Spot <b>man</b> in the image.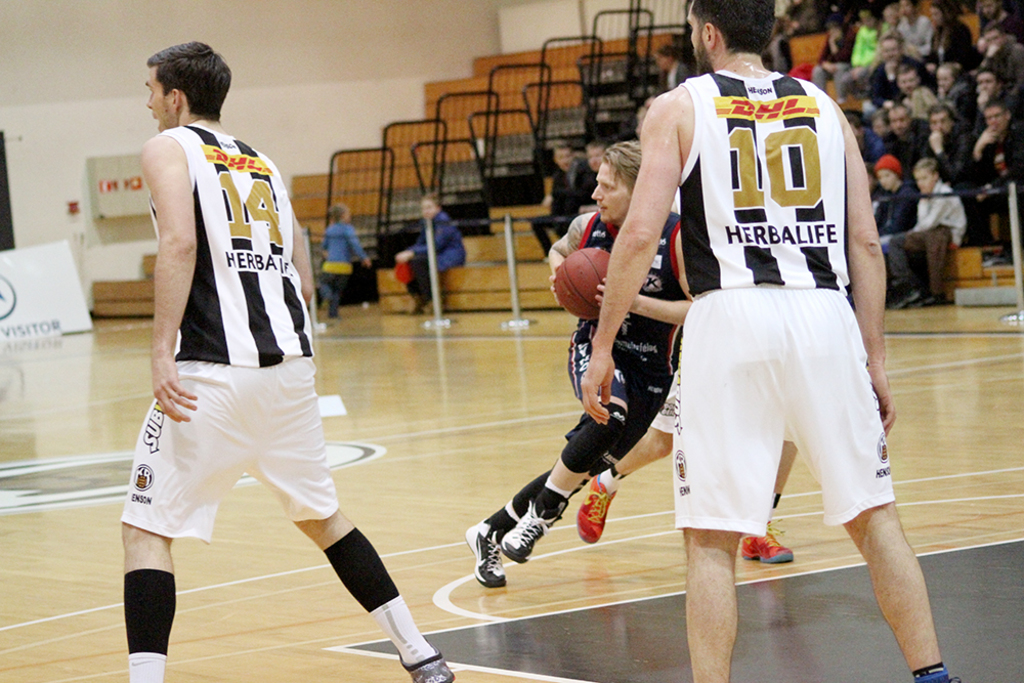
<b>man</b> found at crop(584, 142, 604, 208).
